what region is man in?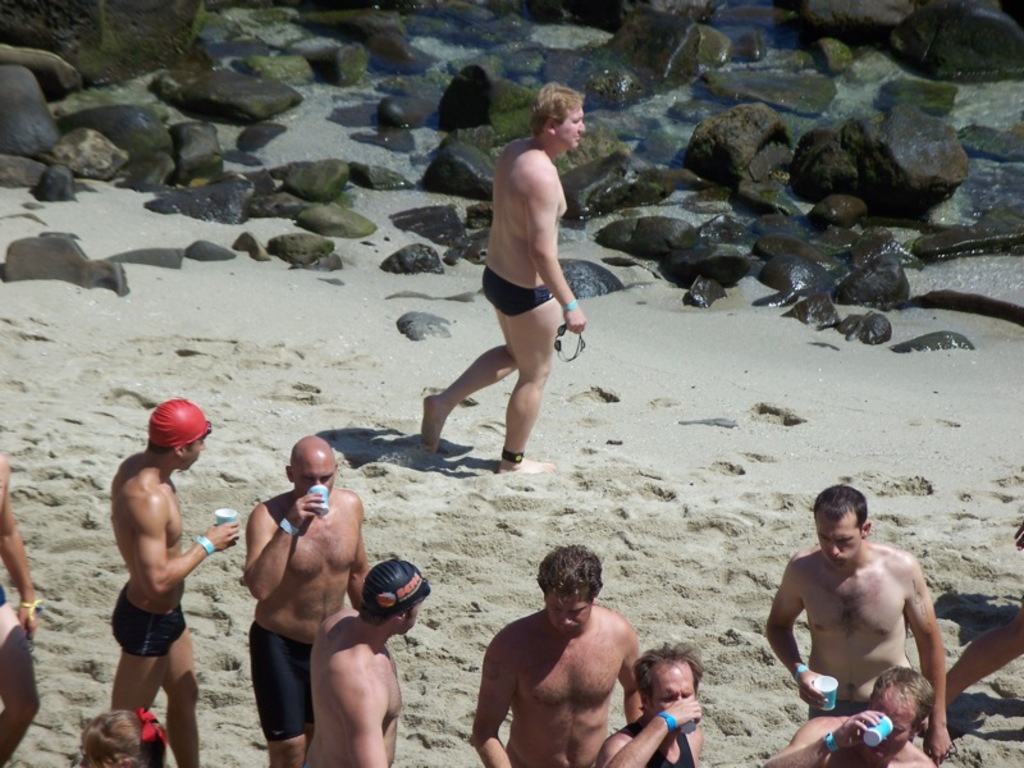
[left=301, top=558, right=434, bottom=767].
